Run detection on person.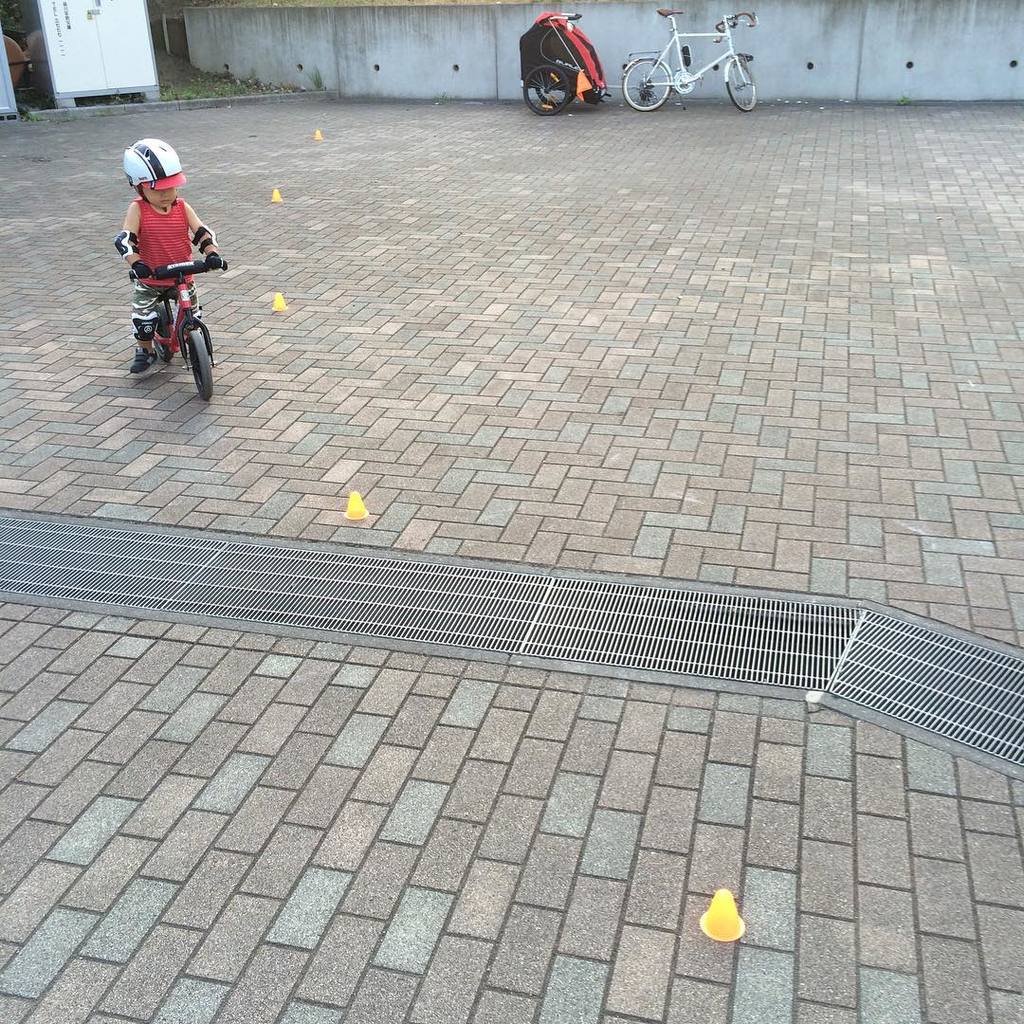
Result: bbox(117, 143, 206, 376).
